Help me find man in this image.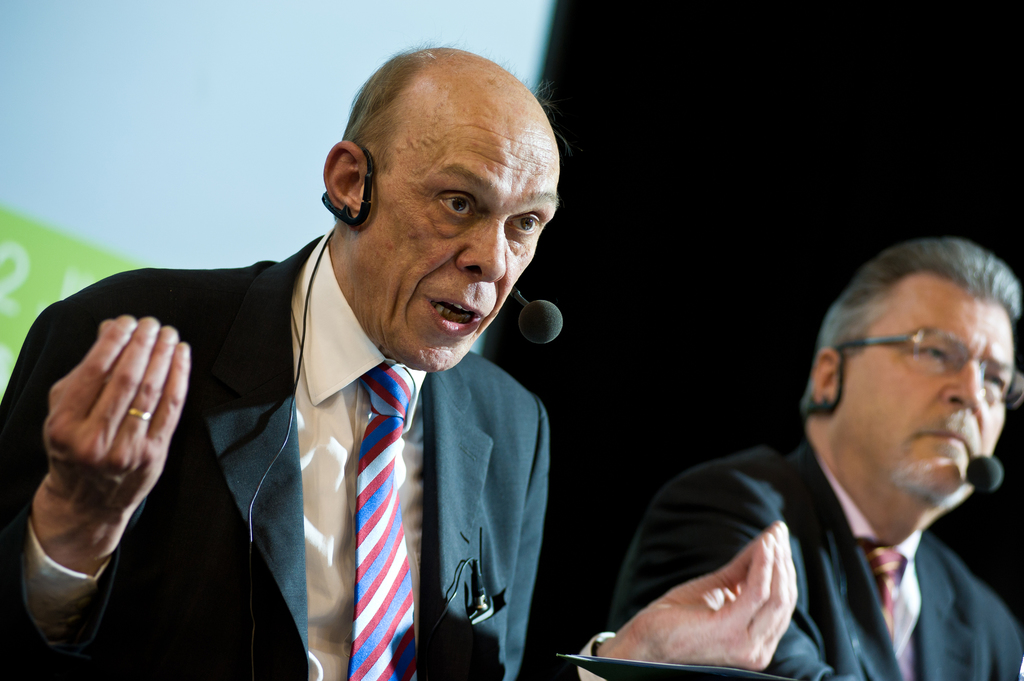
Found it: bbox=[0, 42, 801, 680].
